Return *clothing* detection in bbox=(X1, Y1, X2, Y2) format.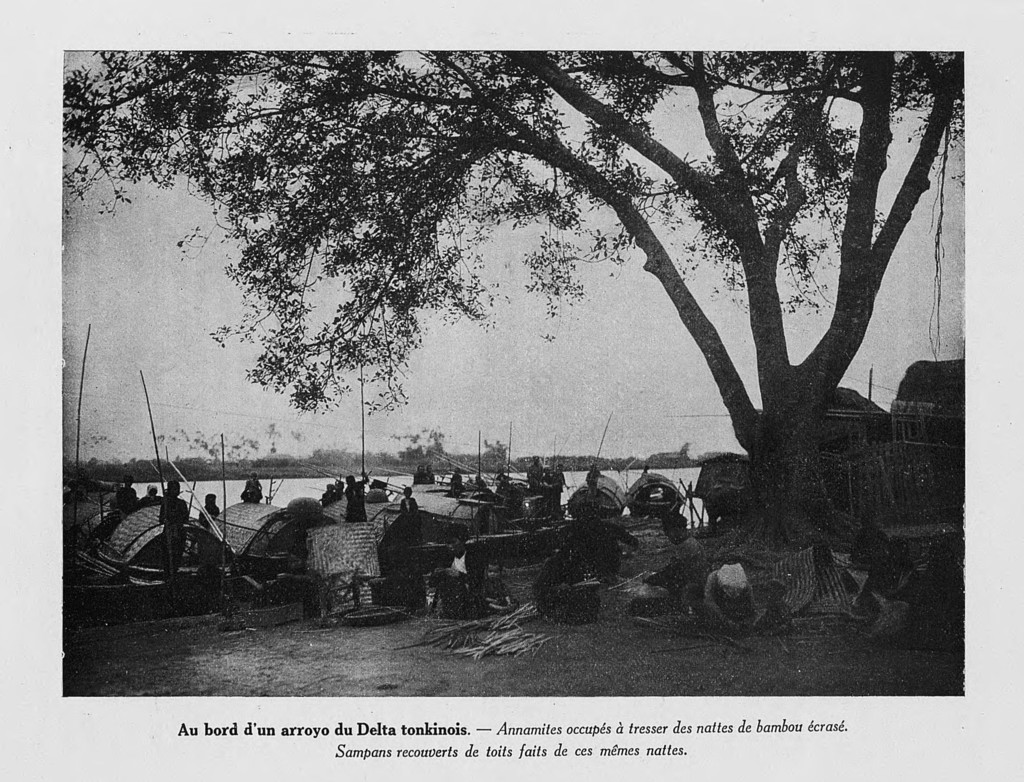
bbox=(161, 494, 192, 550).
